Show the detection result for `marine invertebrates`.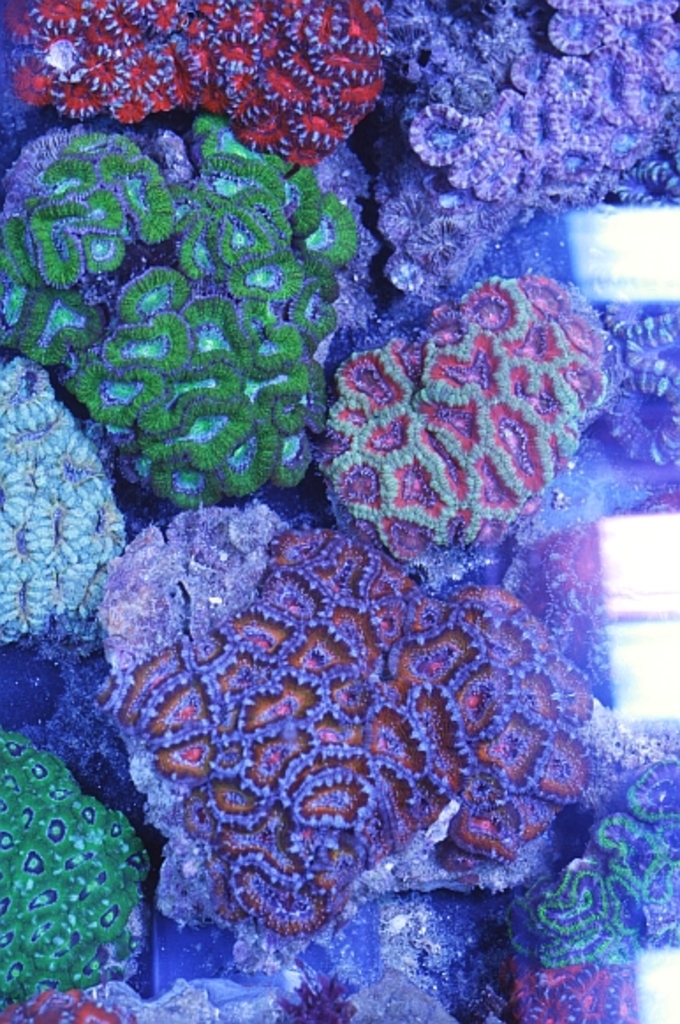
[x1=118, y1=501, x2=678, y2=941].
